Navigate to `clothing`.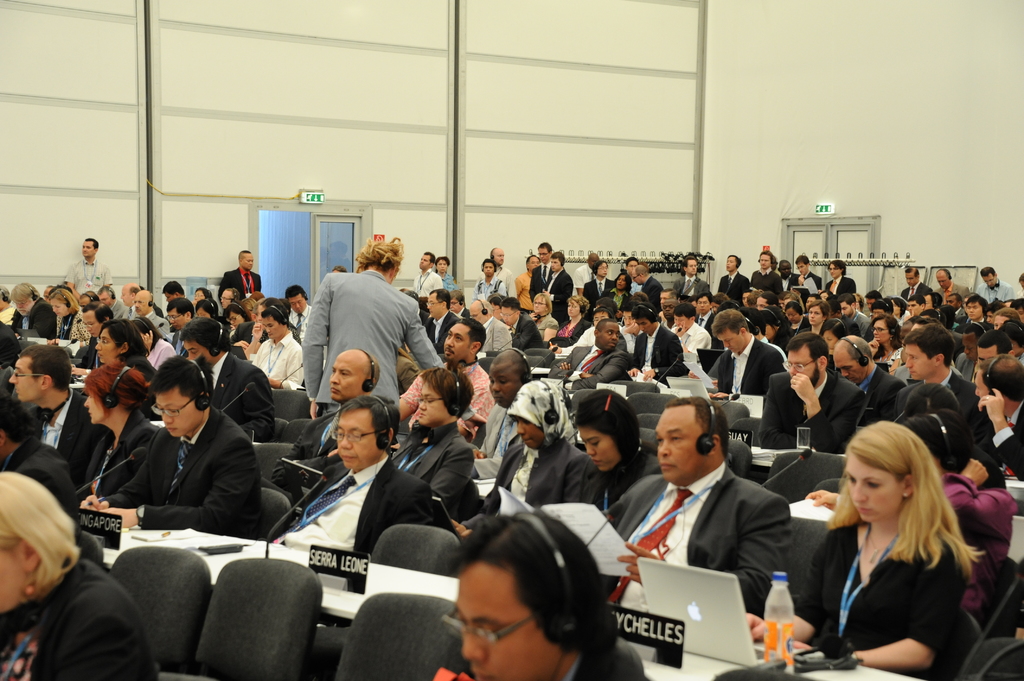
Navigation target: {"x1": 841, "y1": 314, "x2": 860, "y2": 337}.
